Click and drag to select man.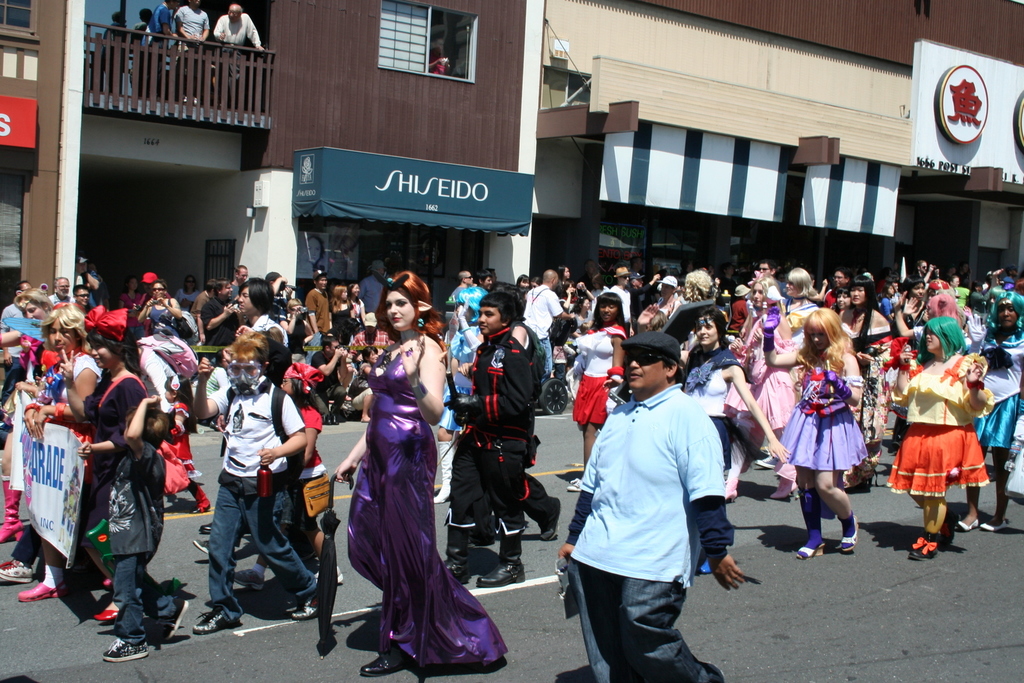
Selection: left=228, top=265, right=249, bottom=300.
